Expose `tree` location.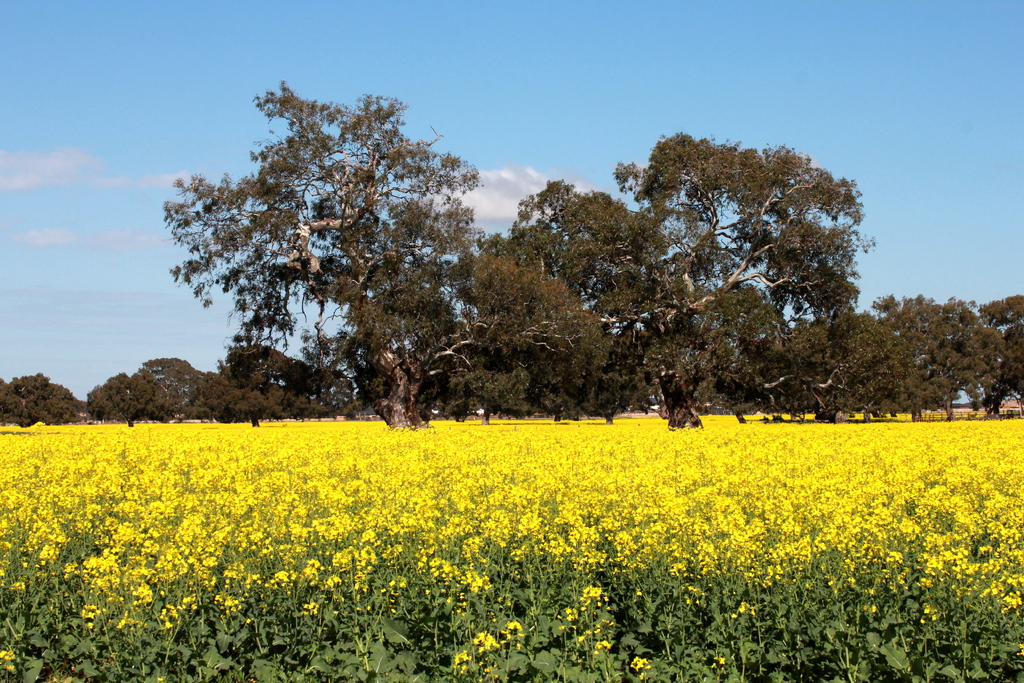
Exposed at 175,73,506,427.
